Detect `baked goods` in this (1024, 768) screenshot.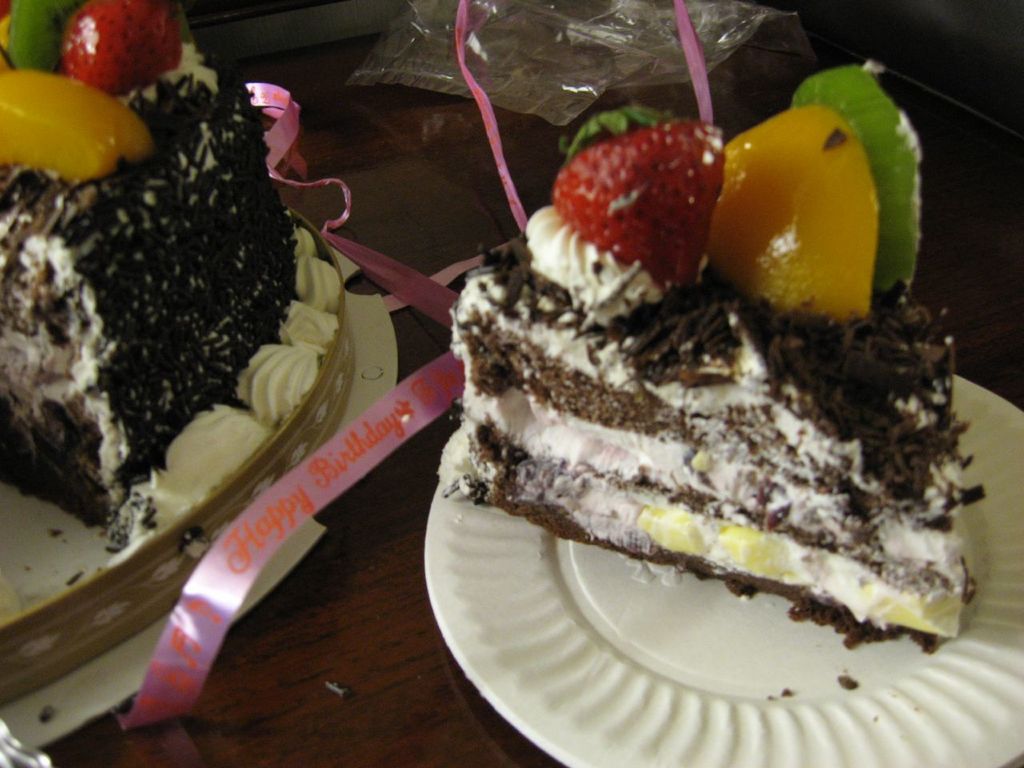
Detection: pyautogui.locateOnScreen(0, 0, 343, 557).
